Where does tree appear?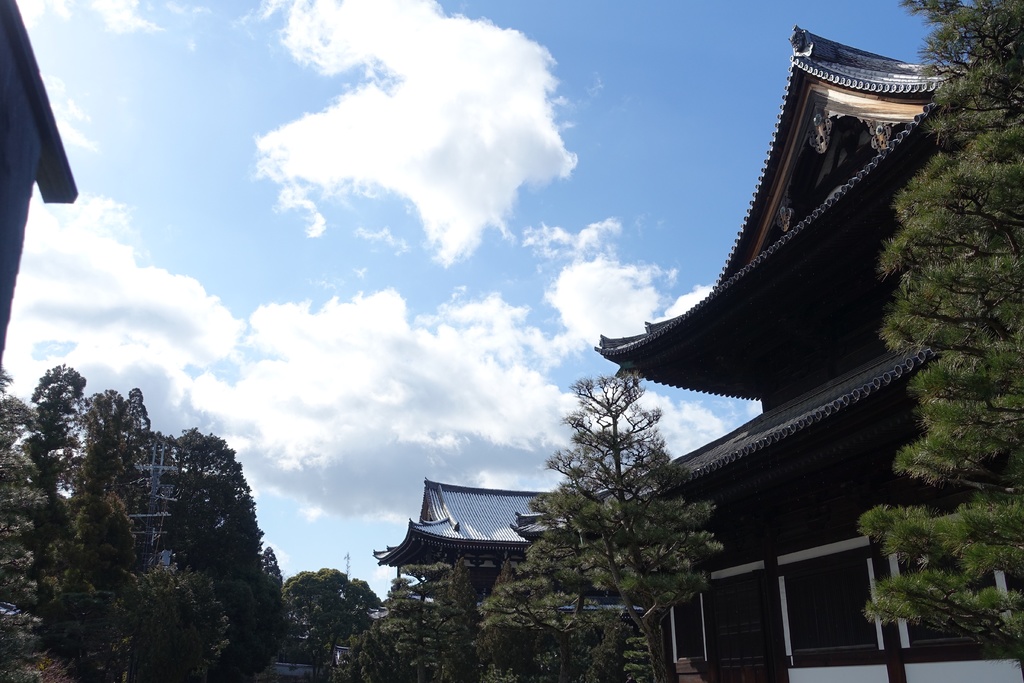
Appears at 0,488,47,682.
